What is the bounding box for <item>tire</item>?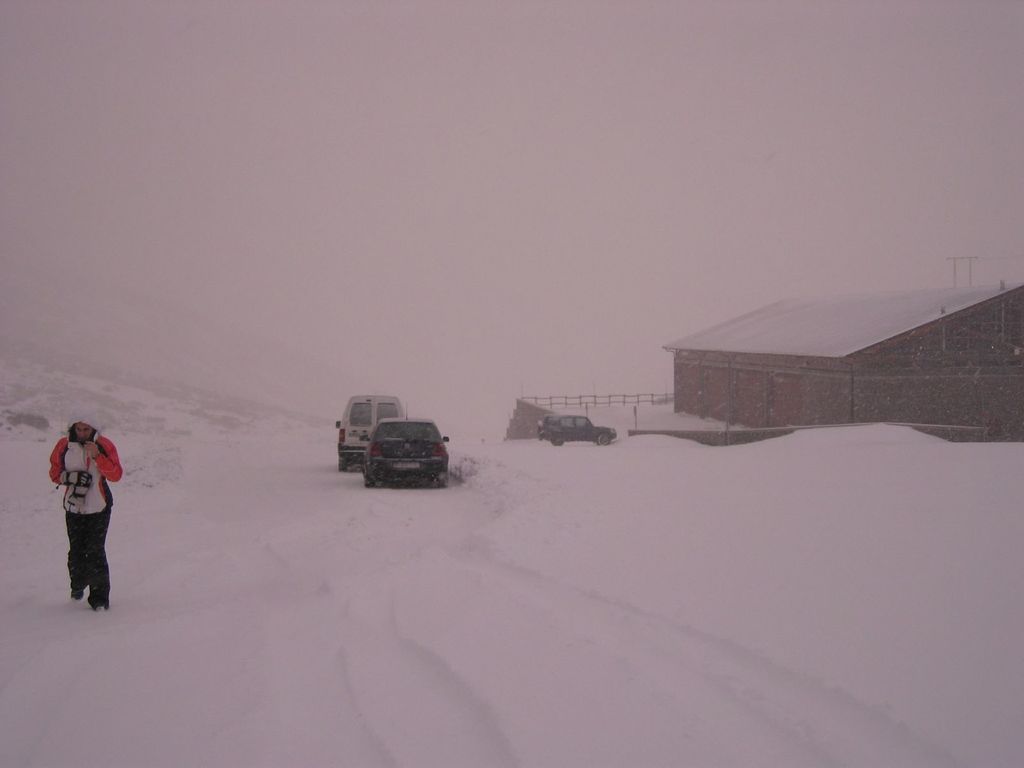
Rect(550, 436, 562, 447).
